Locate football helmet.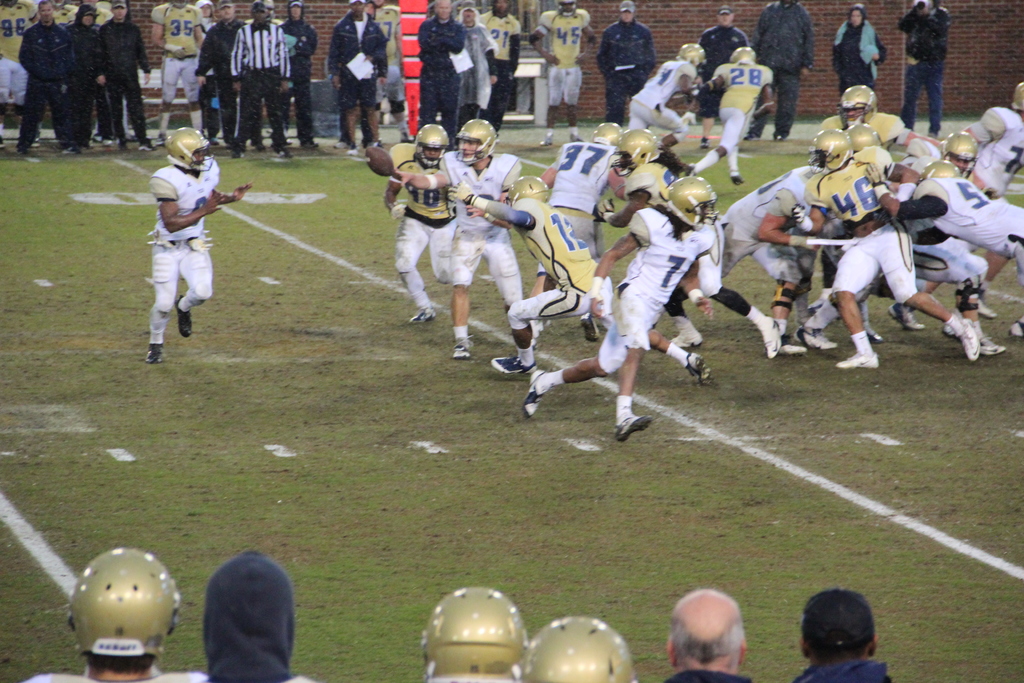
Bounding box: [left=73, top=553, right=166, bottom=663].
